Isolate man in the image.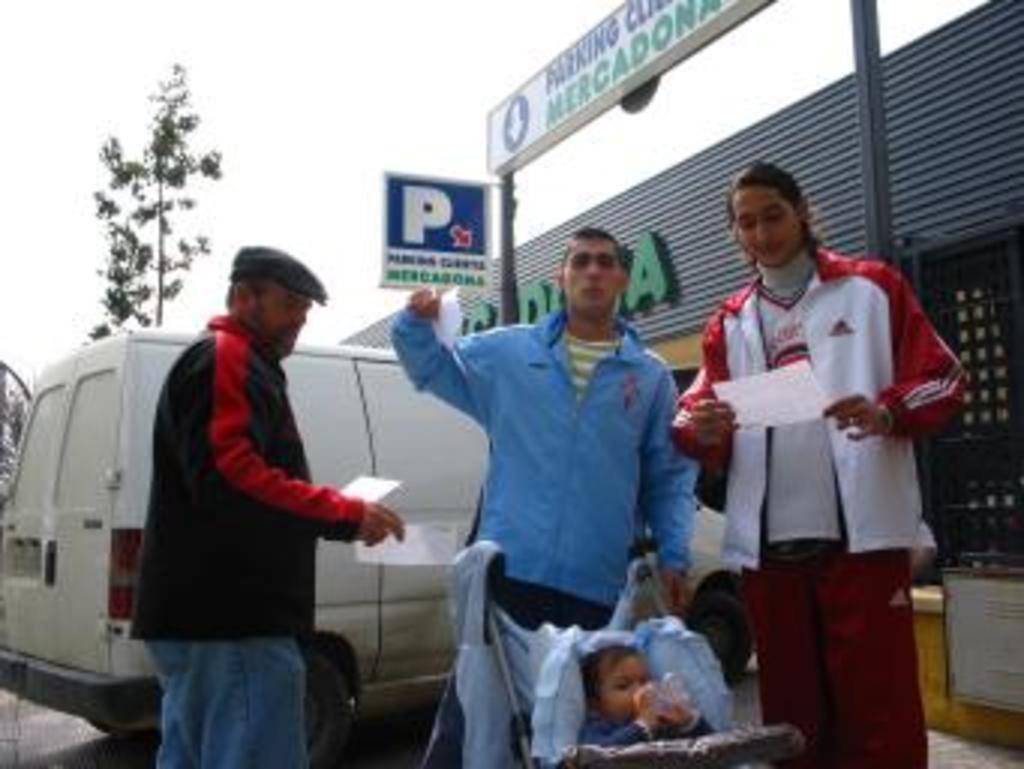
Isolated region: {"x1": 117, "y1": 240, "x2": 405, "y2": 766}.
